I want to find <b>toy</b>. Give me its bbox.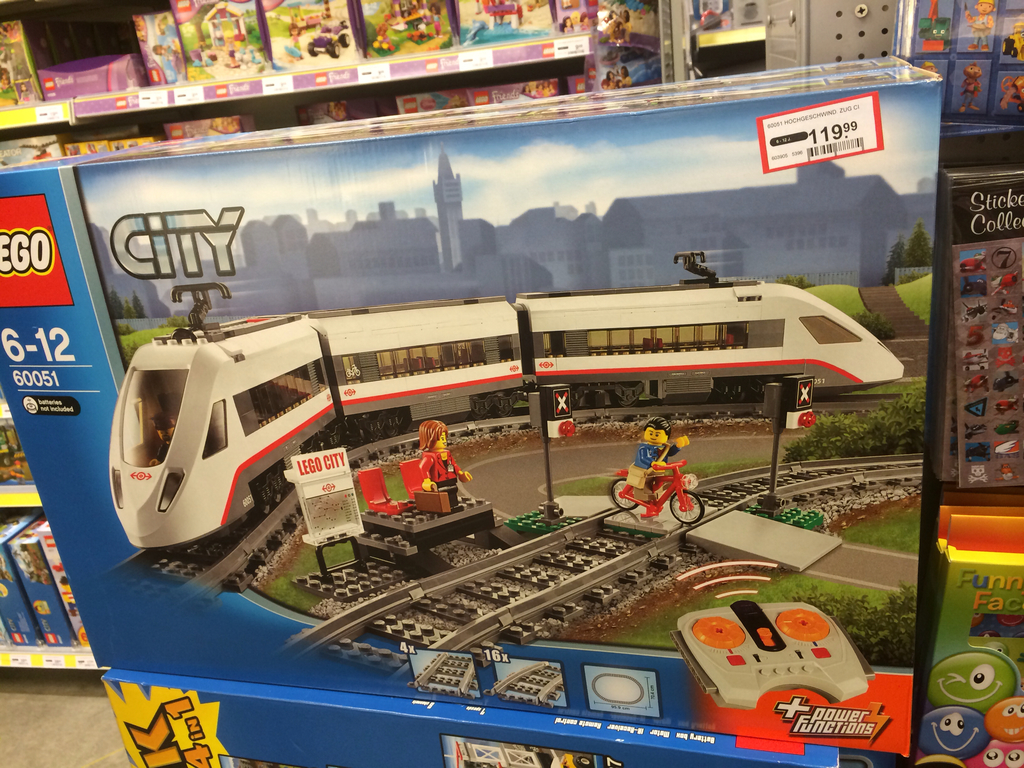
{"left": 0, "top": 48, "right": 953, "bottom": 758}.
